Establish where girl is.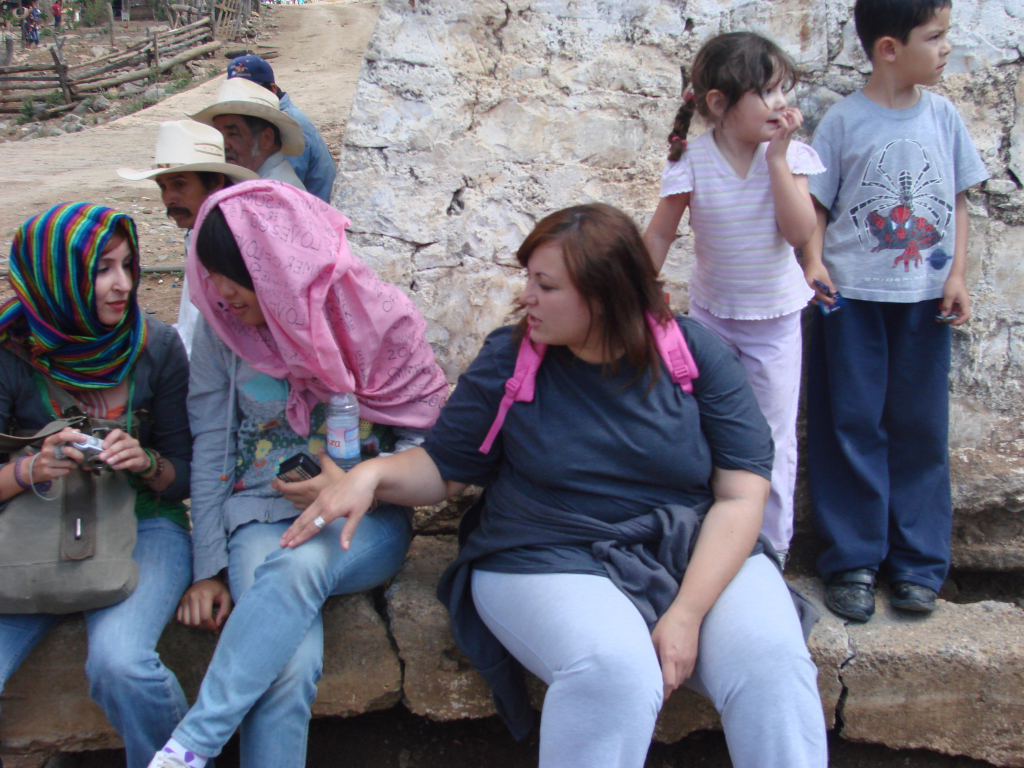
Established at [645, 31, 827, 569].
